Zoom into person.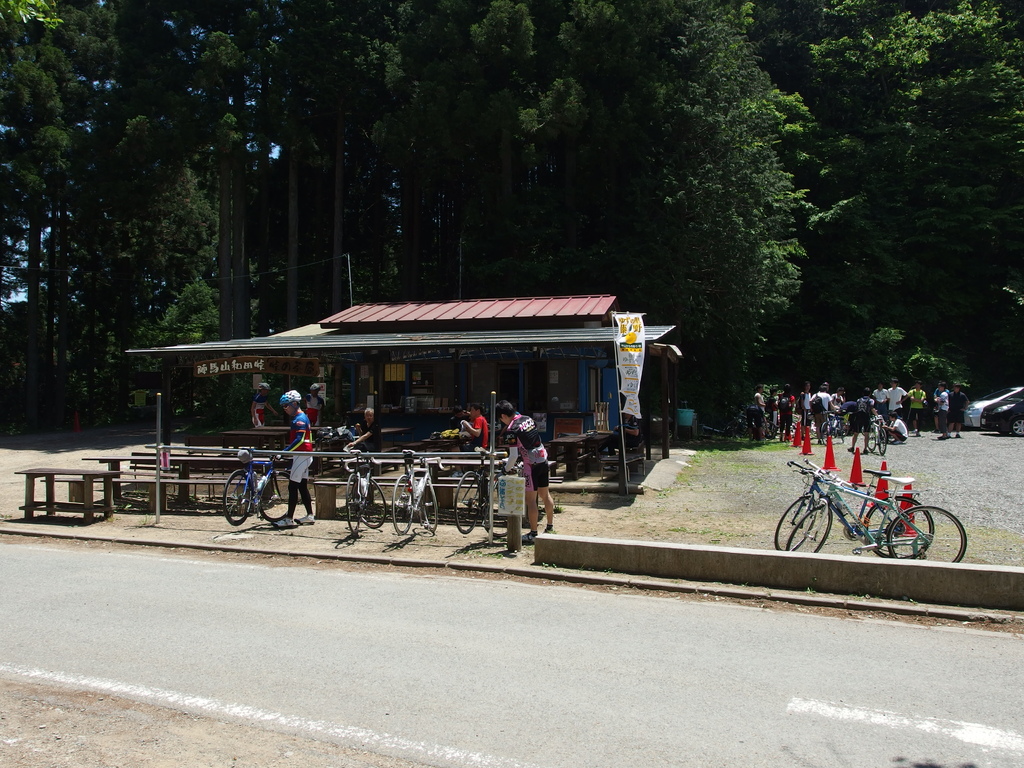
Zoom target: select_region(886, 378, 909, 419).
